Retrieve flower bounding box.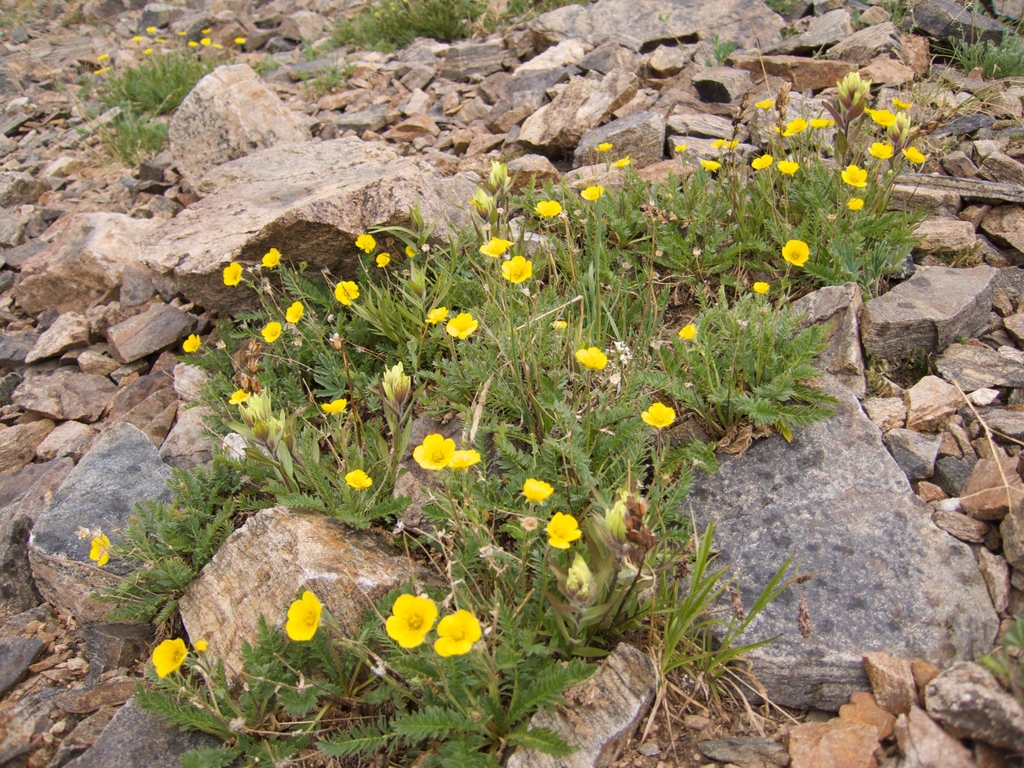
Bounding box: 480/234/513/259.
